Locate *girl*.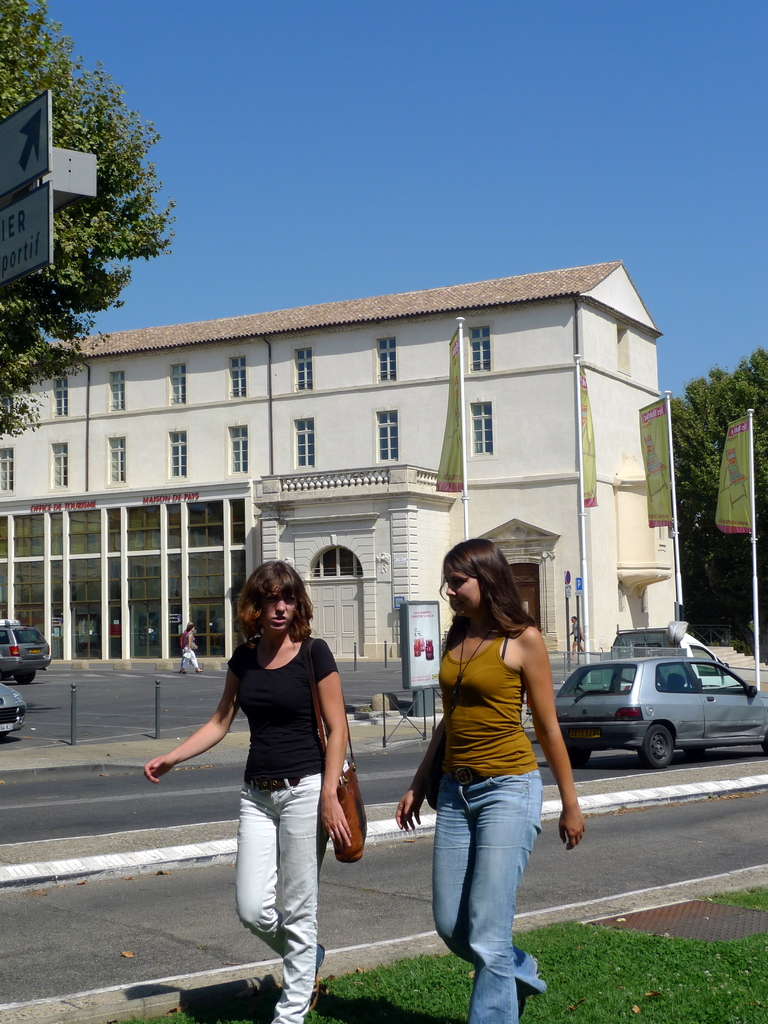
Bounding box: 143:564:350:1023.
